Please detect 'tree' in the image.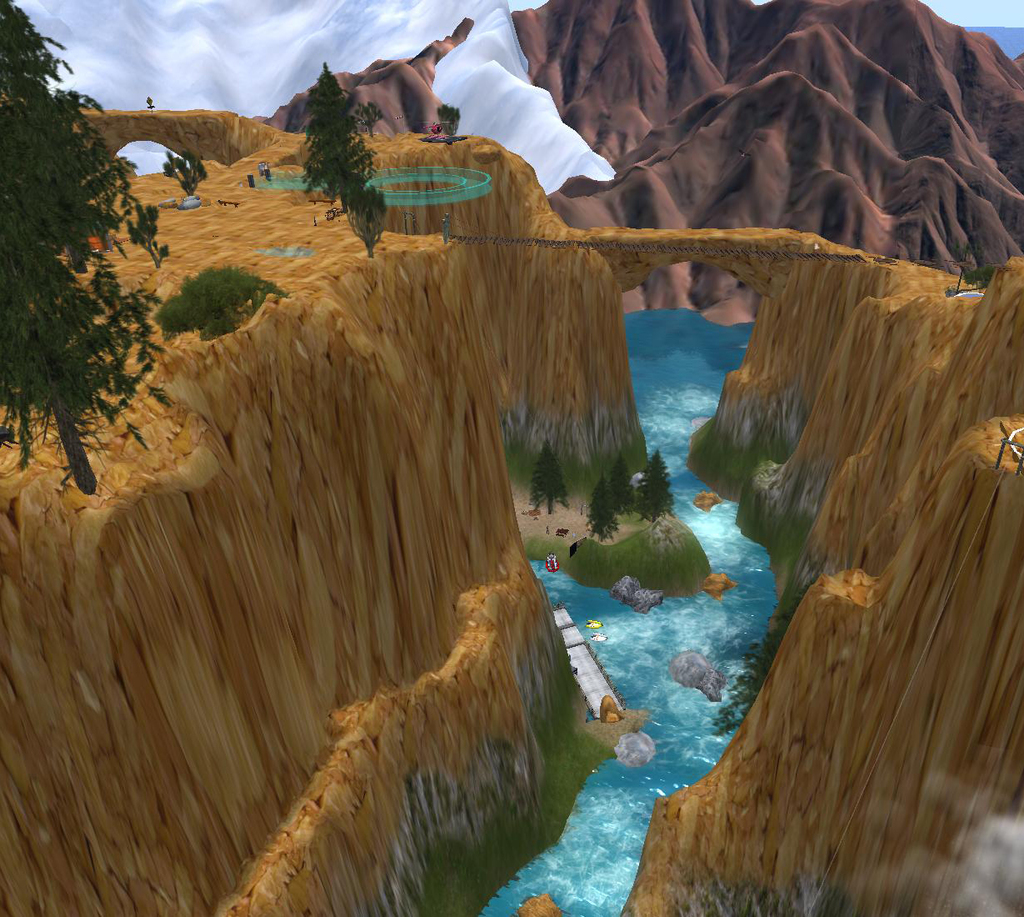
Rect(582, 476, 618, 534).
